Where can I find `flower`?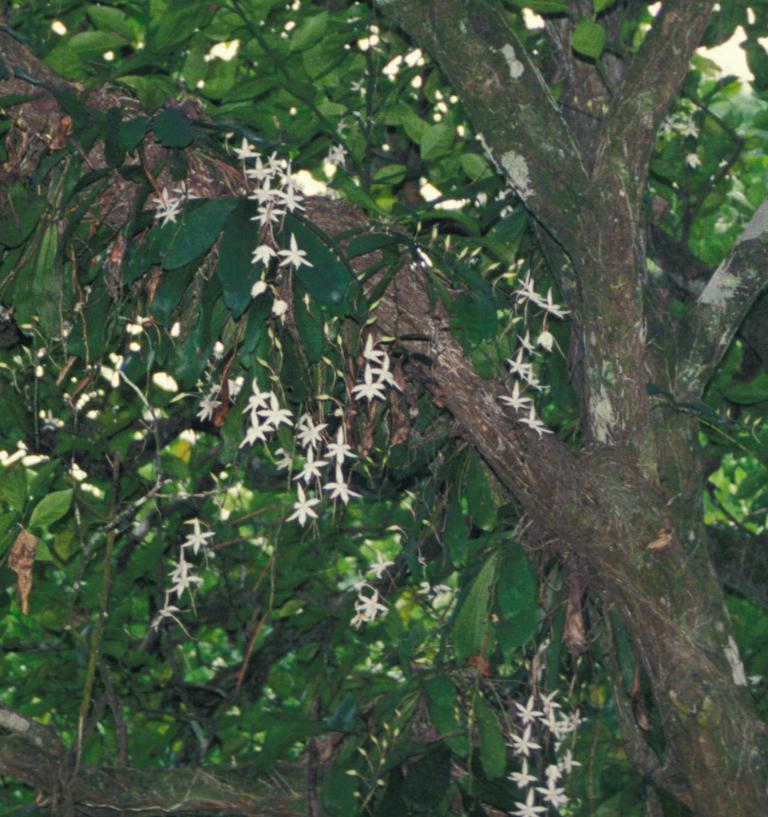
You can find it at <region>417, 577, 455, 598</region>.
